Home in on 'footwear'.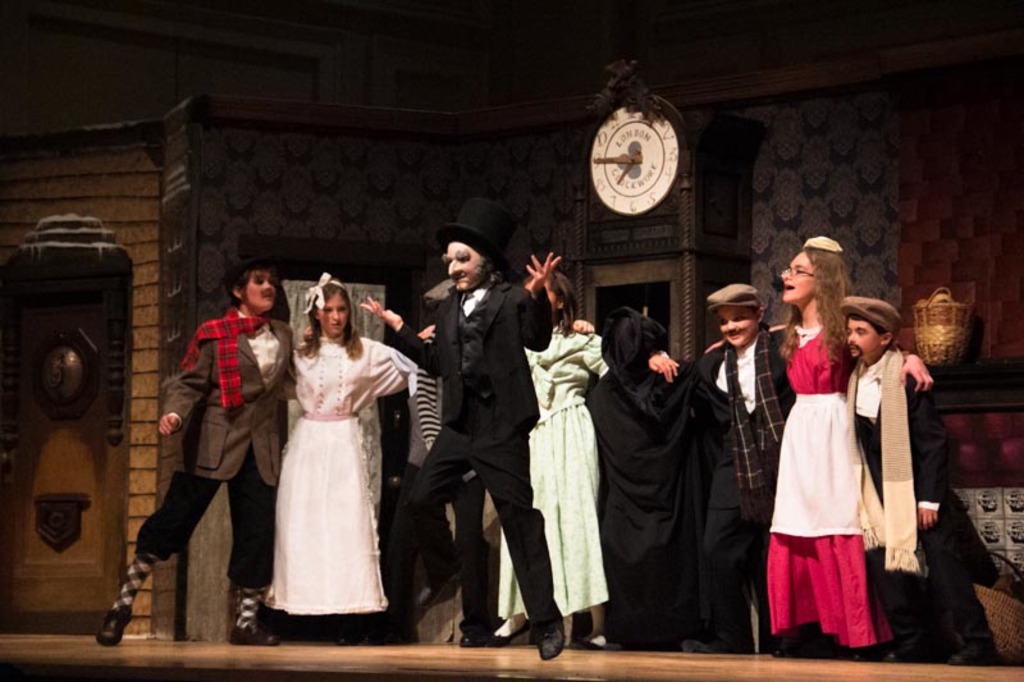
Homed in at crop(230, 623, 275, 644).
